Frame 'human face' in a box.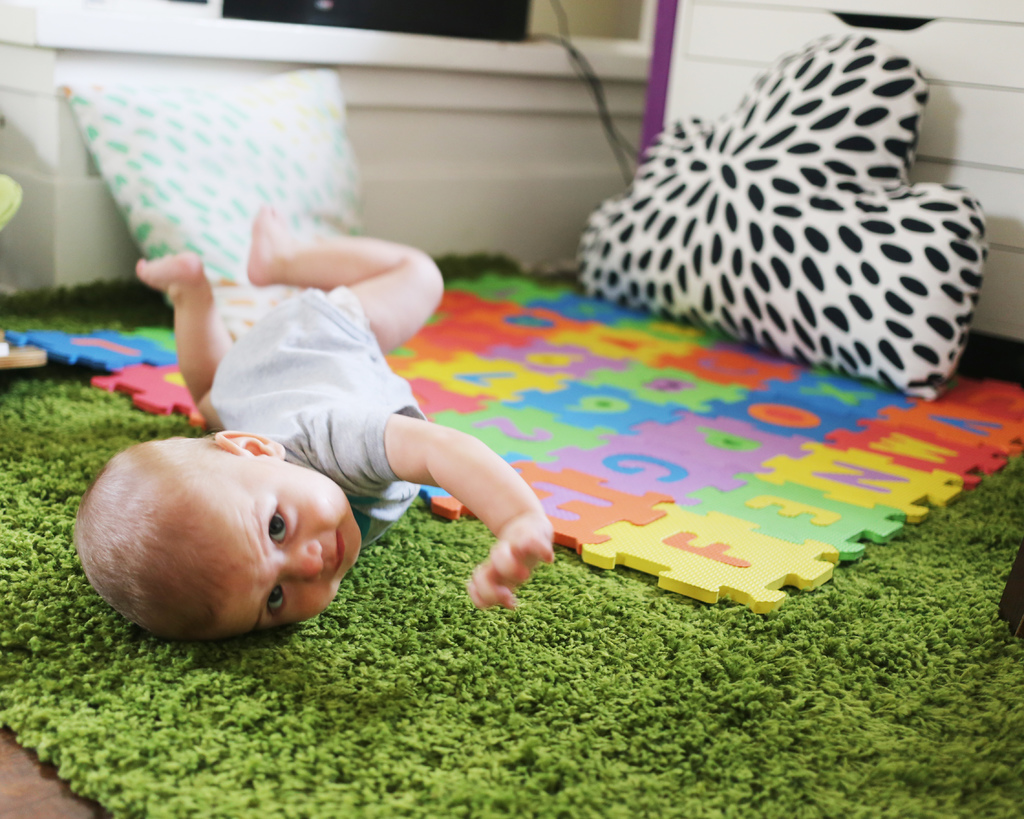
<bbox>217, 453, 366, 639</bbox>.
